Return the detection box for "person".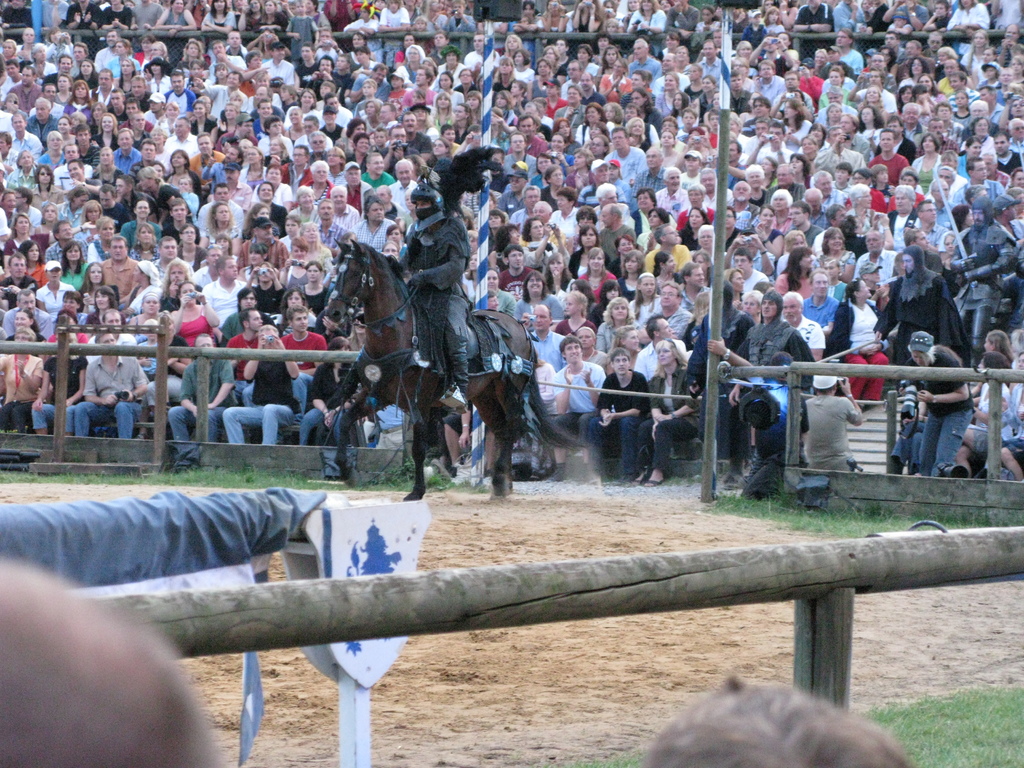
l=3, t=183, r=27, b=215.
